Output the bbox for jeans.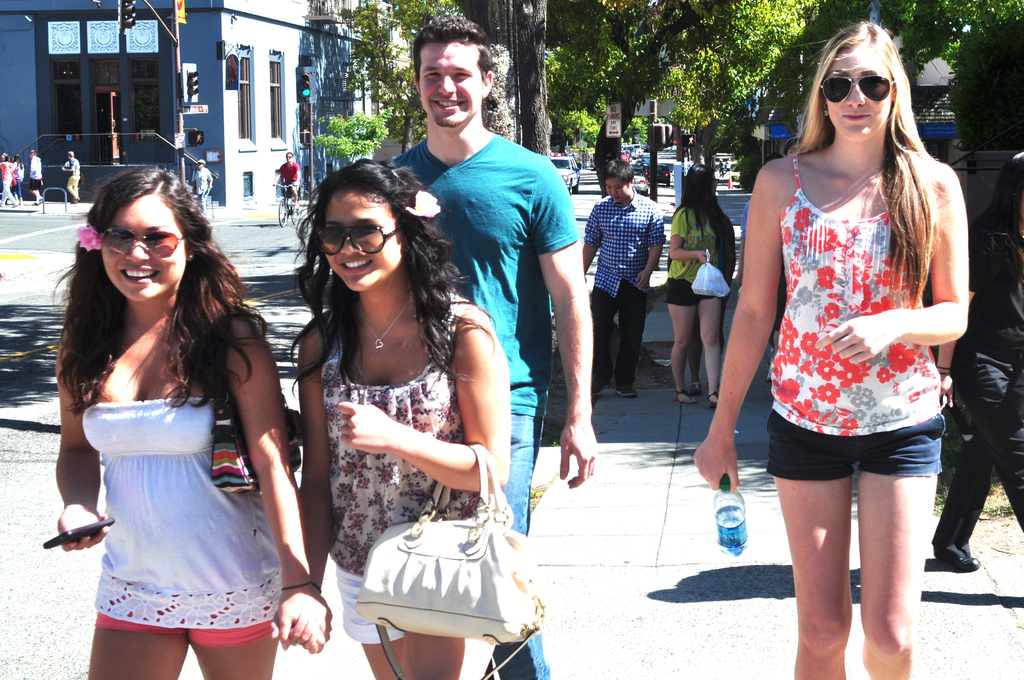
rect(738, 393, 972, 588).
